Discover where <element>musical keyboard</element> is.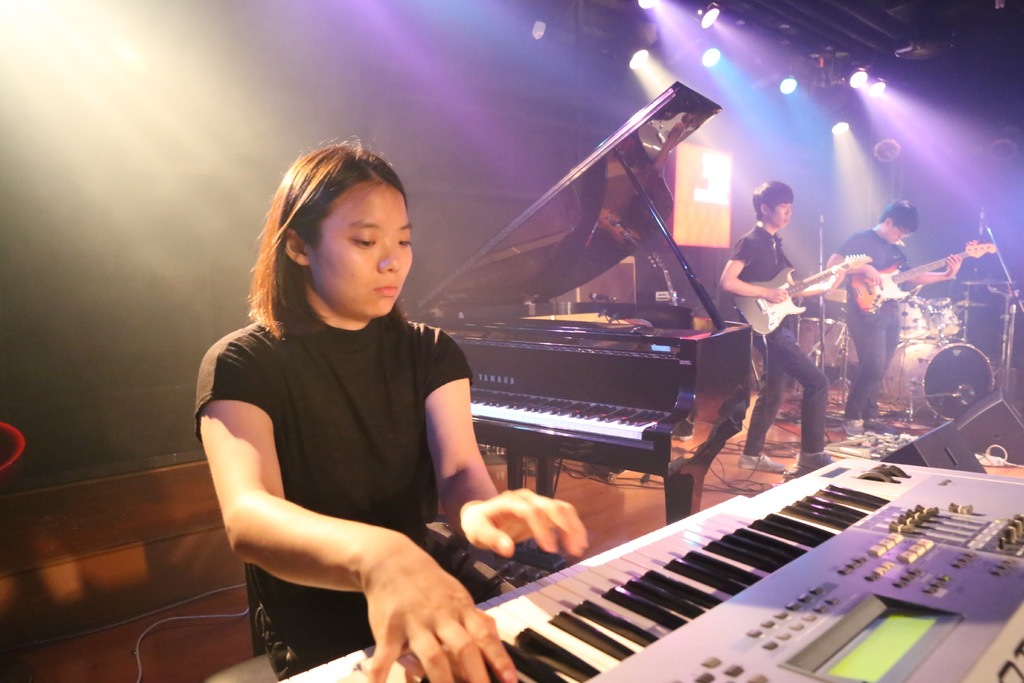
Discovered at 269 447 1023 682.
